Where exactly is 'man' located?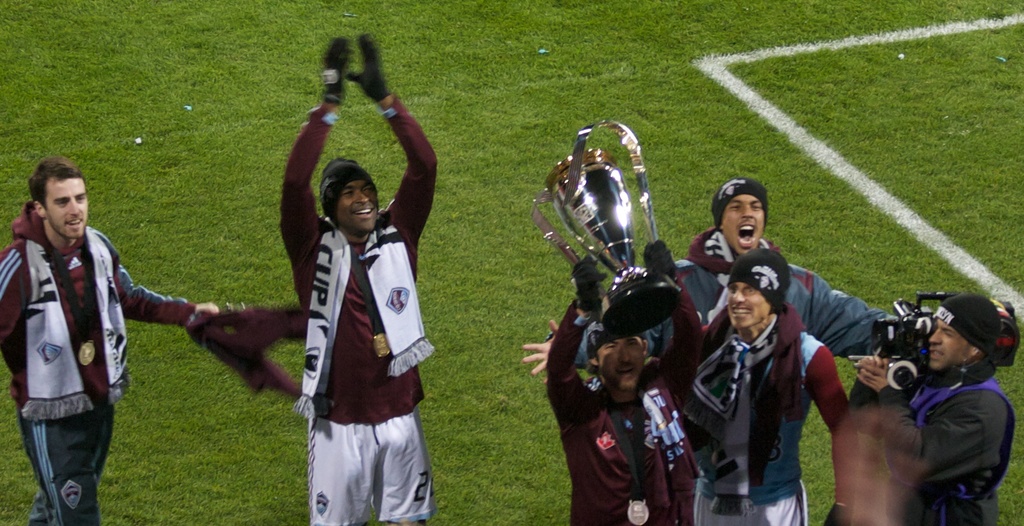
Its bounding box is (left=545, top=240, right=703, bottom=525).
